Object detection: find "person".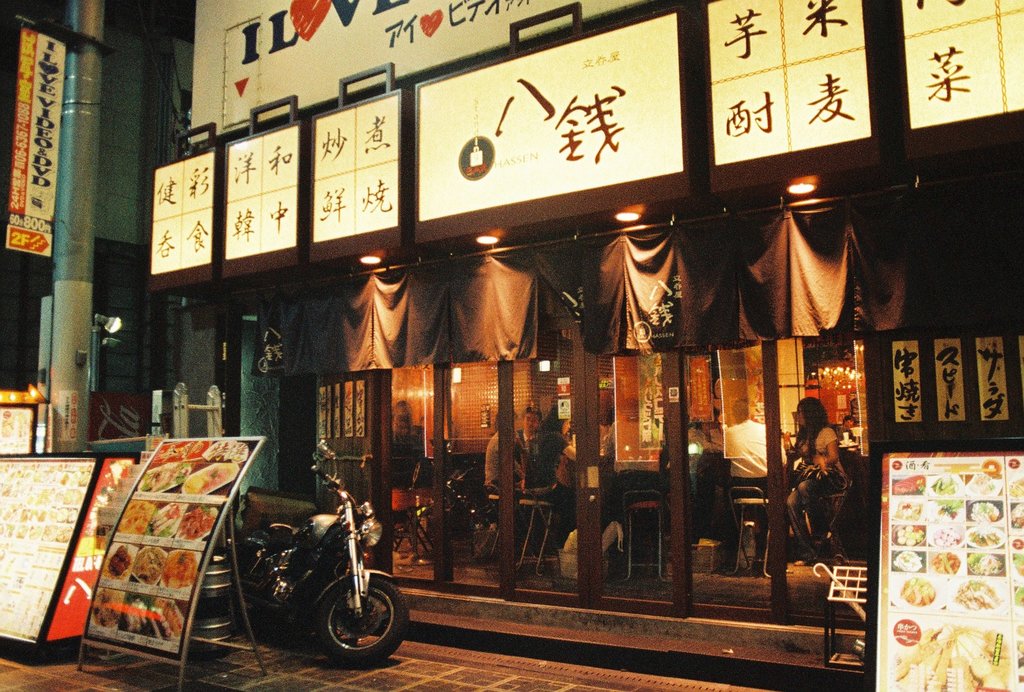
<bbox>388, 399, 437, 438</bbox>.
